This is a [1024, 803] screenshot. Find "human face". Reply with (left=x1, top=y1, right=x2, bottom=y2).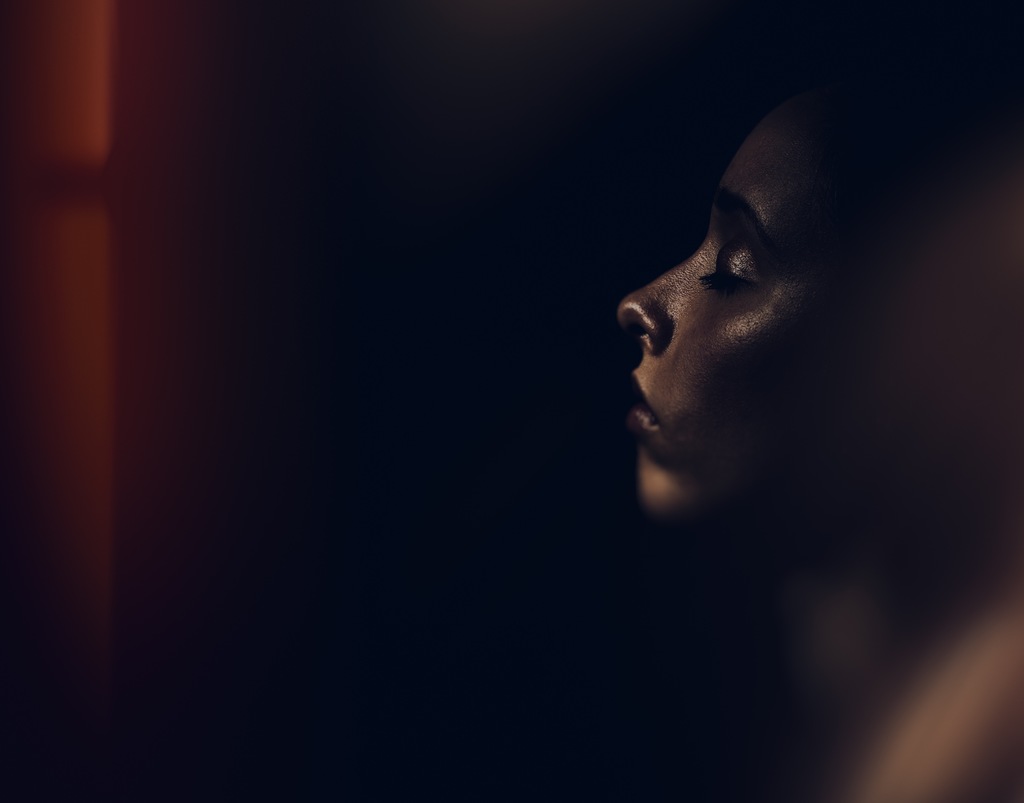
(left=618, top=91, right=867, bottom=521).
